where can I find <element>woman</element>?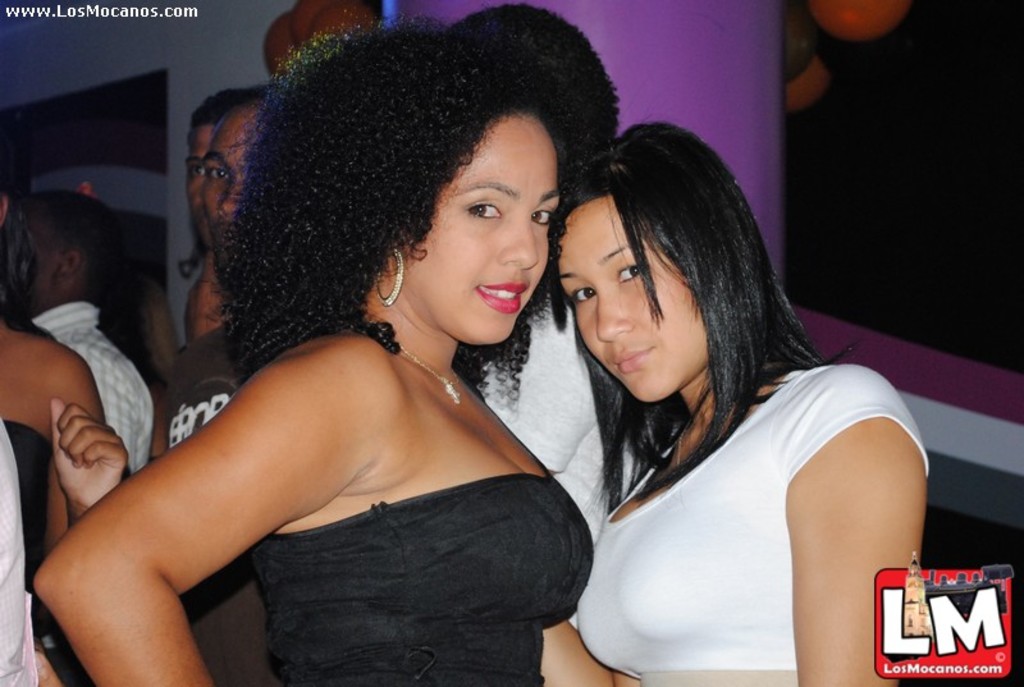
You can find it at [0, 152, 141, 686].
